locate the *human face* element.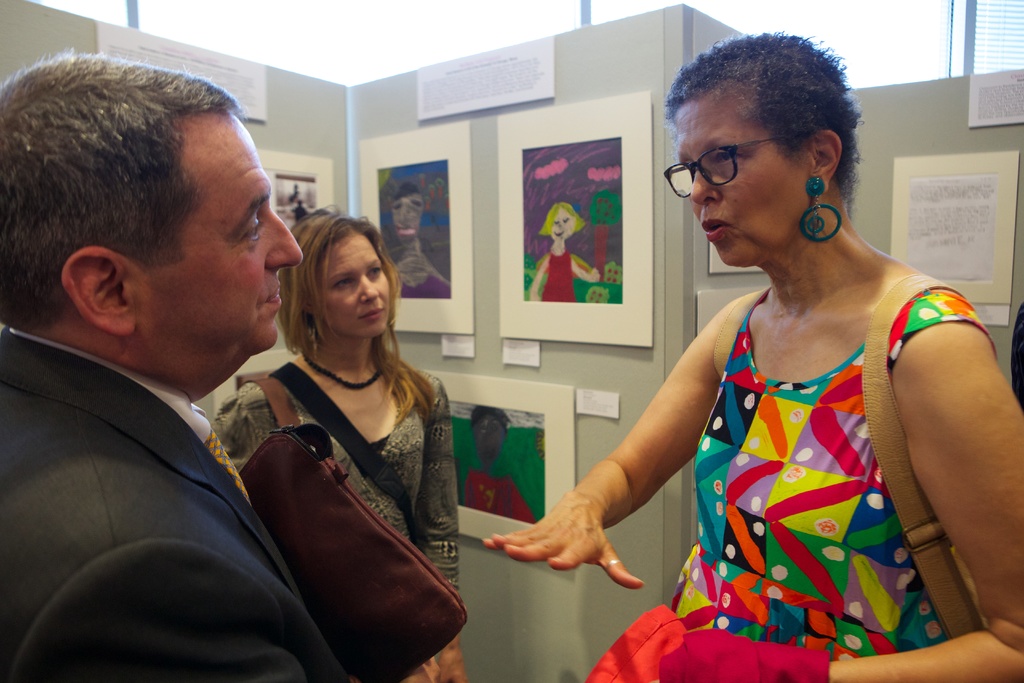
Element bbox: box(549, 210, 574, 238).
